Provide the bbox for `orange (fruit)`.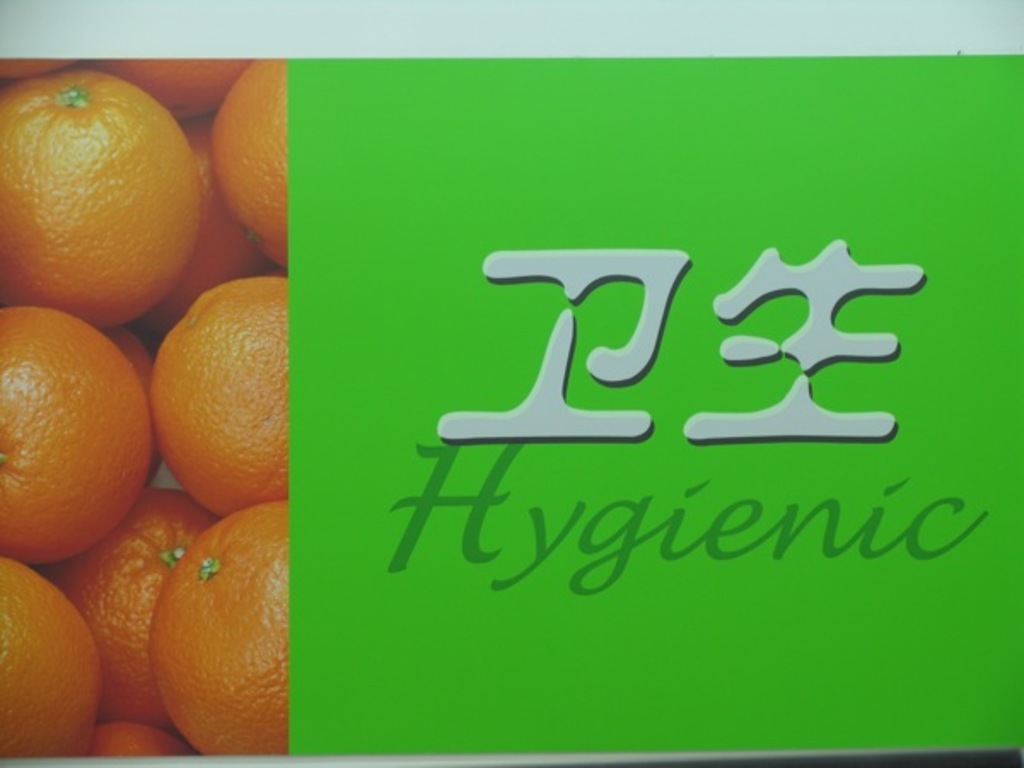
x1=147, y1=503, x2=276, y2=759.
